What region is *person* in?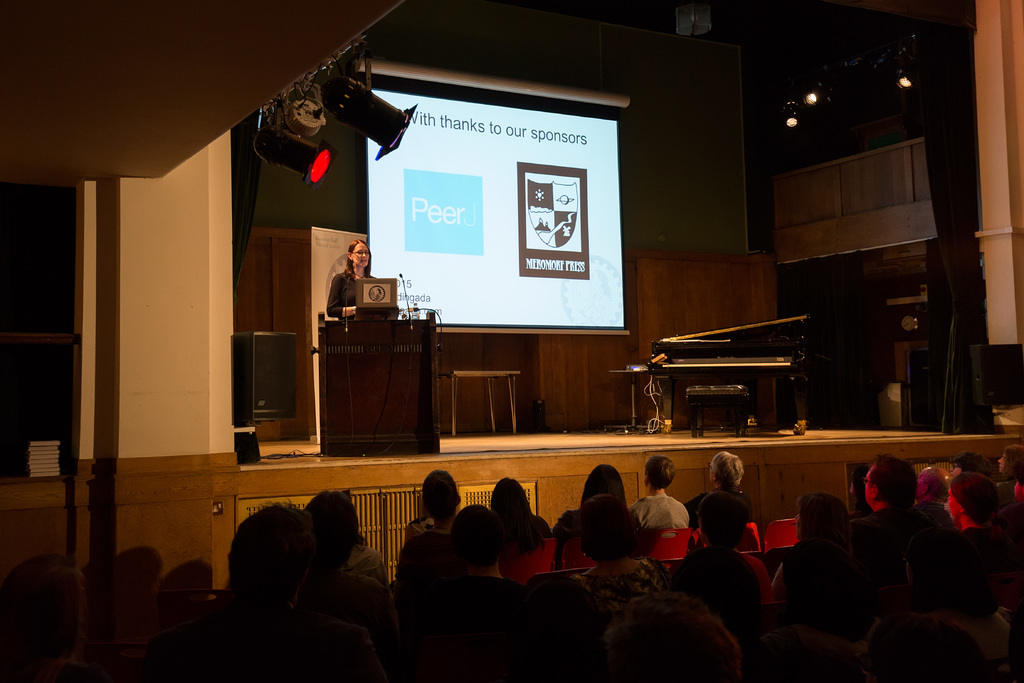
904, 466, 940, 508.
